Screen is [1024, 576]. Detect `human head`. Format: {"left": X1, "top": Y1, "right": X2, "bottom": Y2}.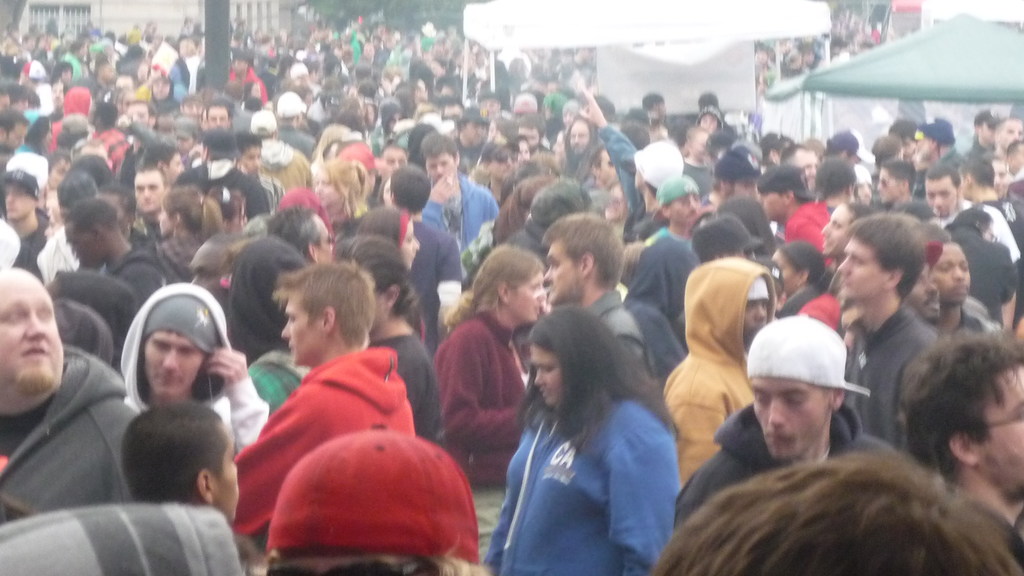
{"left": 972, "top": 106, "right": 1004, "bottom": 150}.
